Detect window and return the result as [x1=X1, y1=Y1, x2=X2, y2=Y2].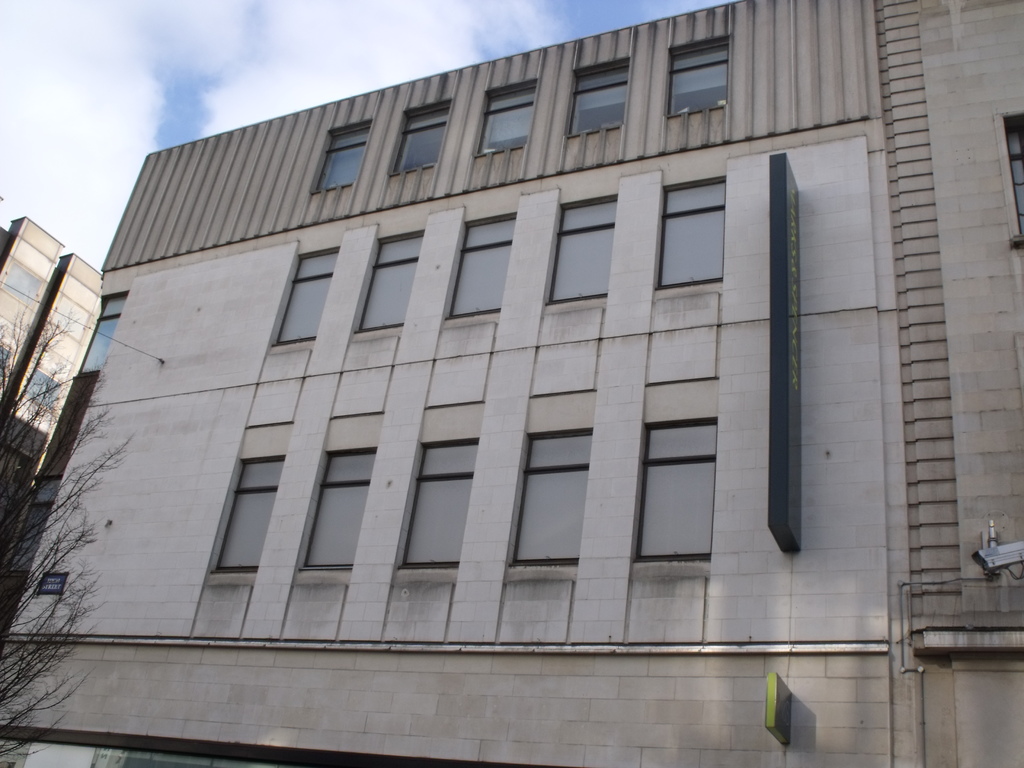
[x1=545, y1=196, x2=616, y2=305].
